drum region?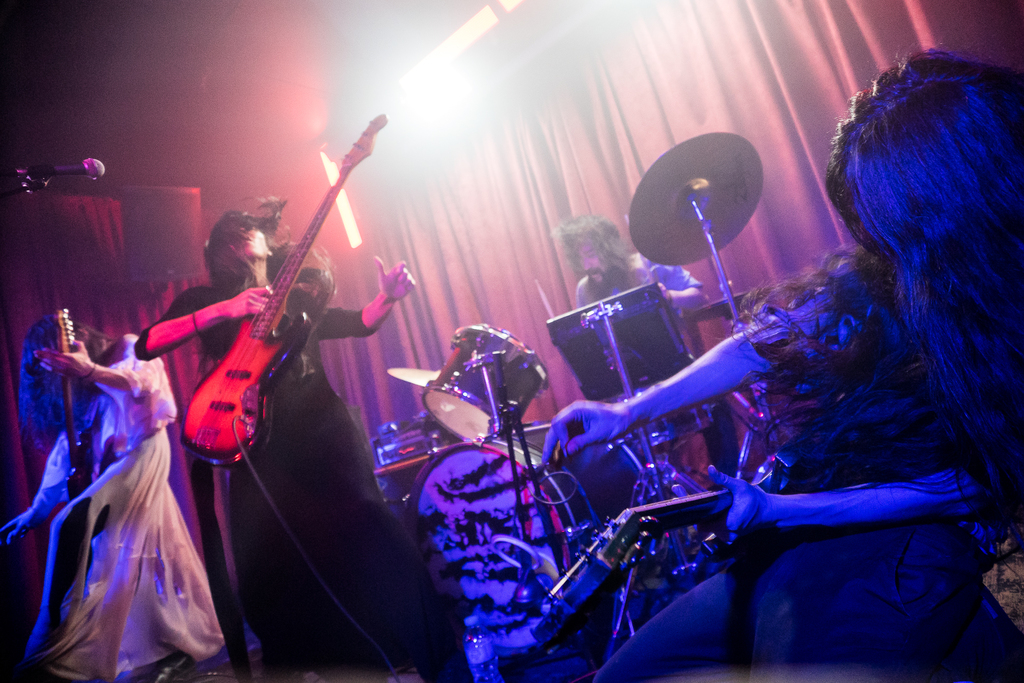
pyautogui.locateOnScreen(422, 324, 548, 441)
